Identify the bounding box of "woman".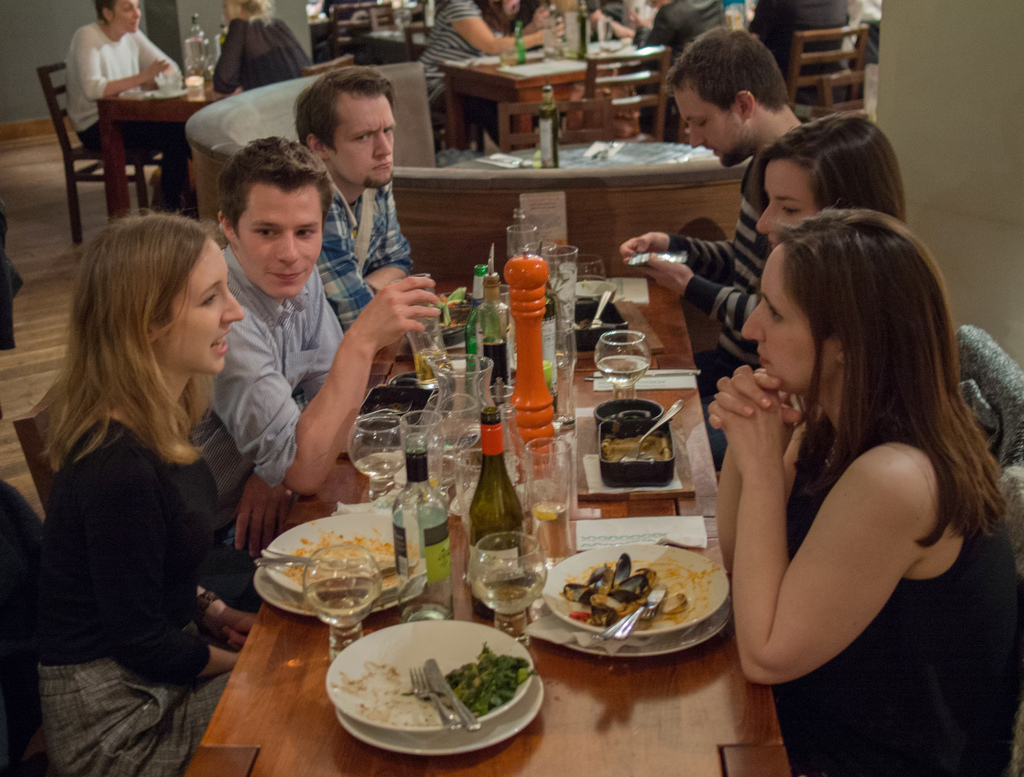
detection(700, 211, 1023, 776).
